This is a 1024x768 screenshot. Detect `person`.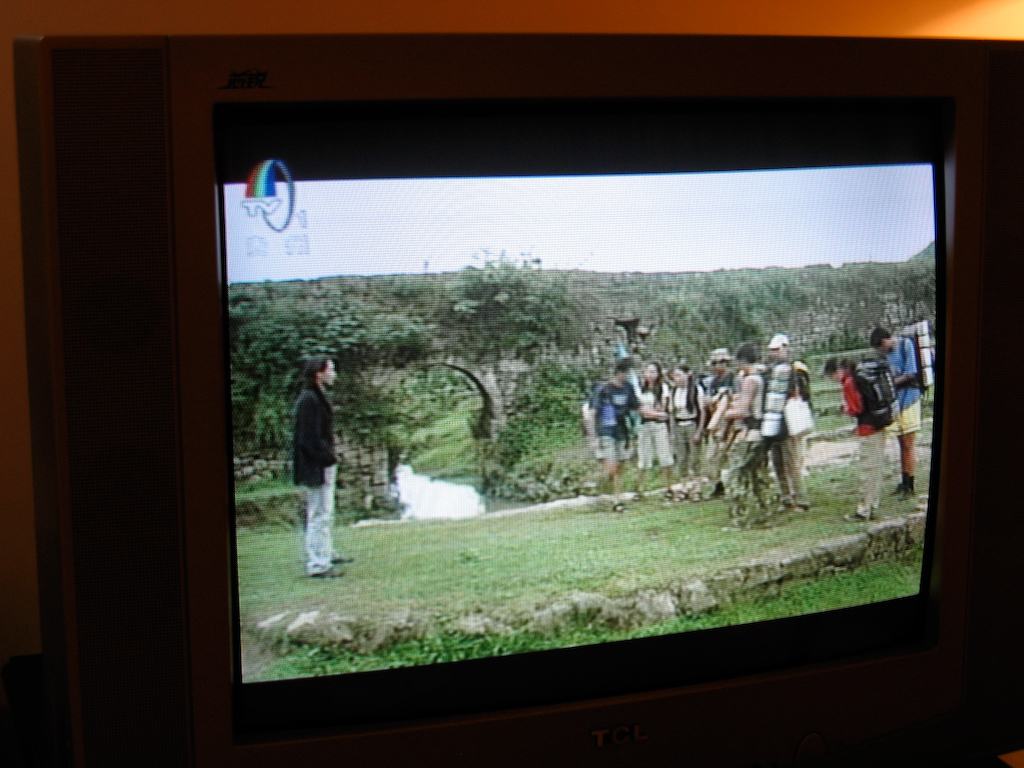
bbox=[821, 354, 891, 522].
